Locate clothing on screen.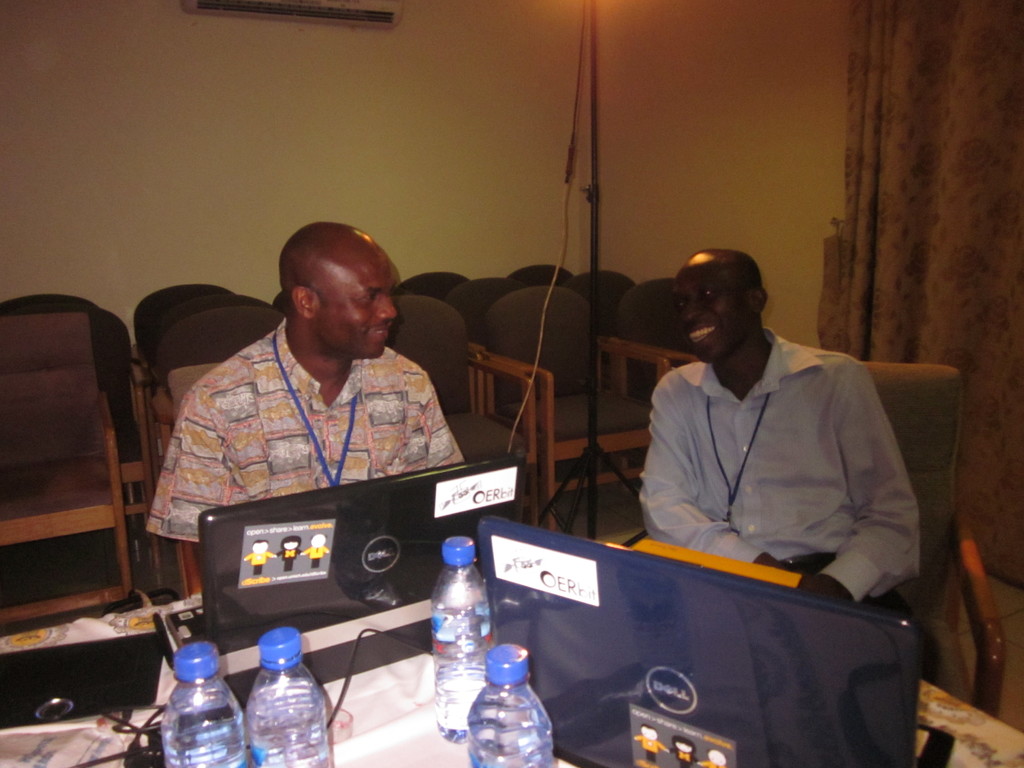
On screen at pyautogui.locateOnScreen(141, 315, 463, 553).
